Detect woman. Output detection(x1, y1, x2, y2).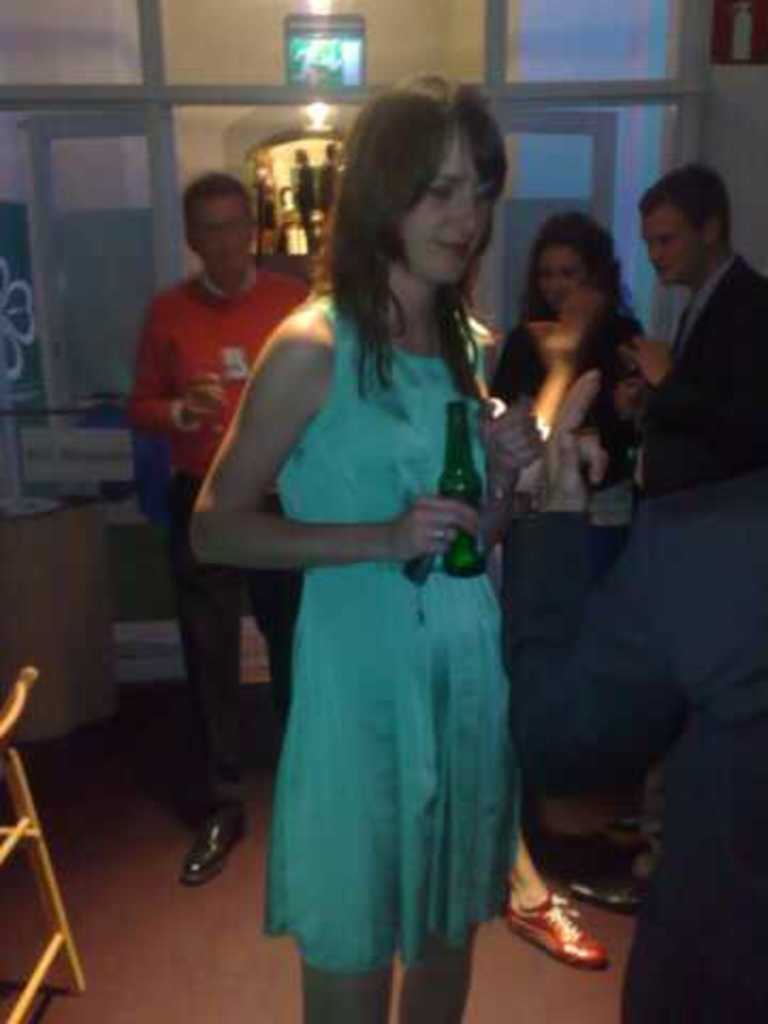
detection(188, 107, 540, 994).
